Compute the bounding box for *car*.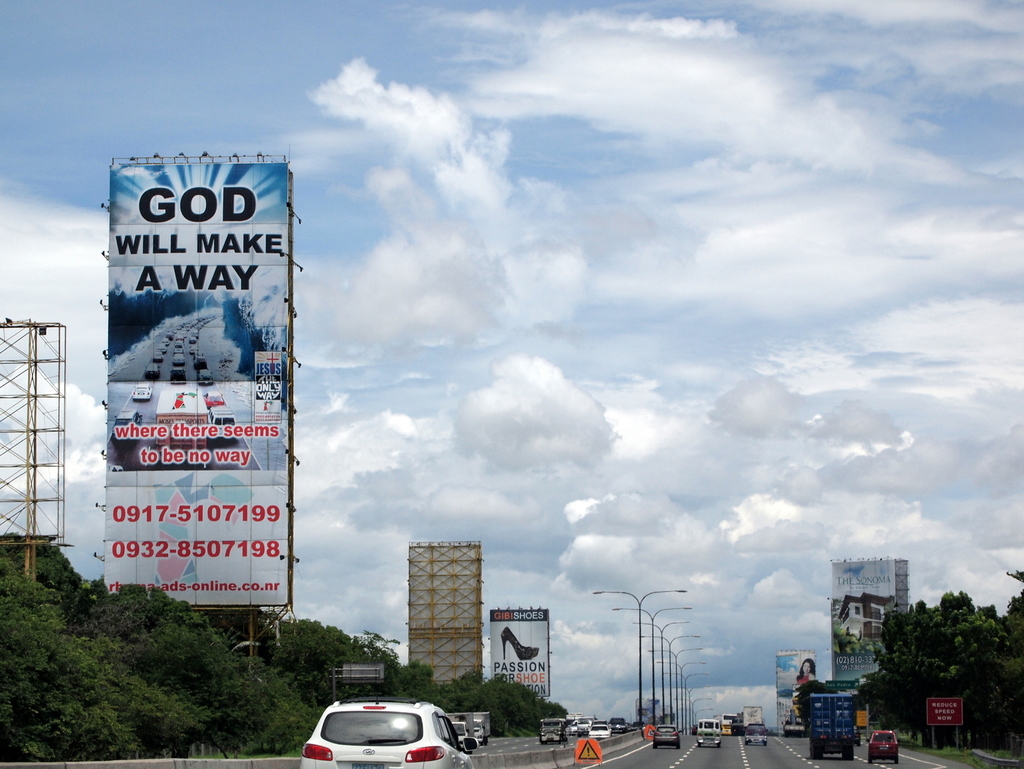
867/727/899/763.
